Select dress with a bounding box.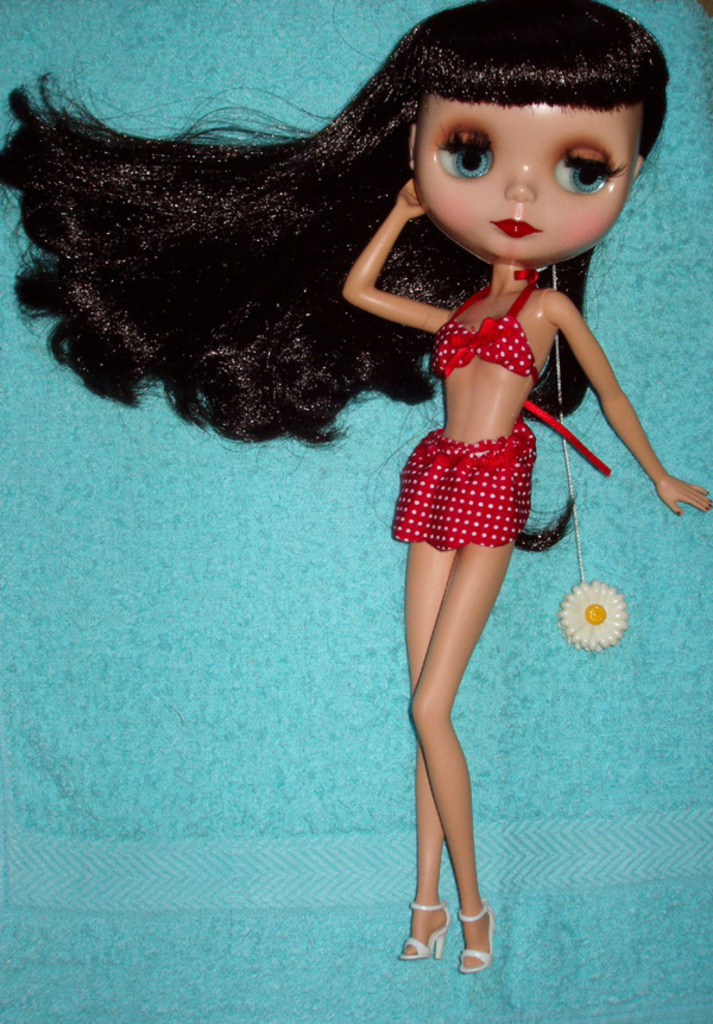
bbox=(403, 322, 573, 550).
